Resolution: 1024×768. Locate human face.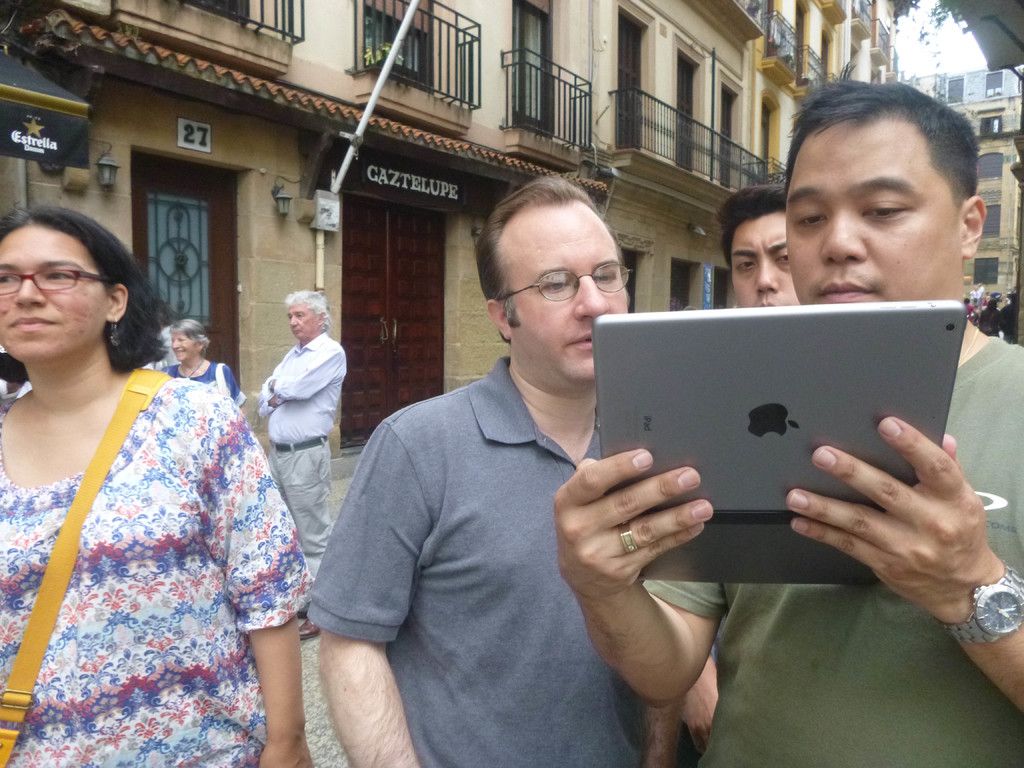
bbox(288, 303, 316, 341).
